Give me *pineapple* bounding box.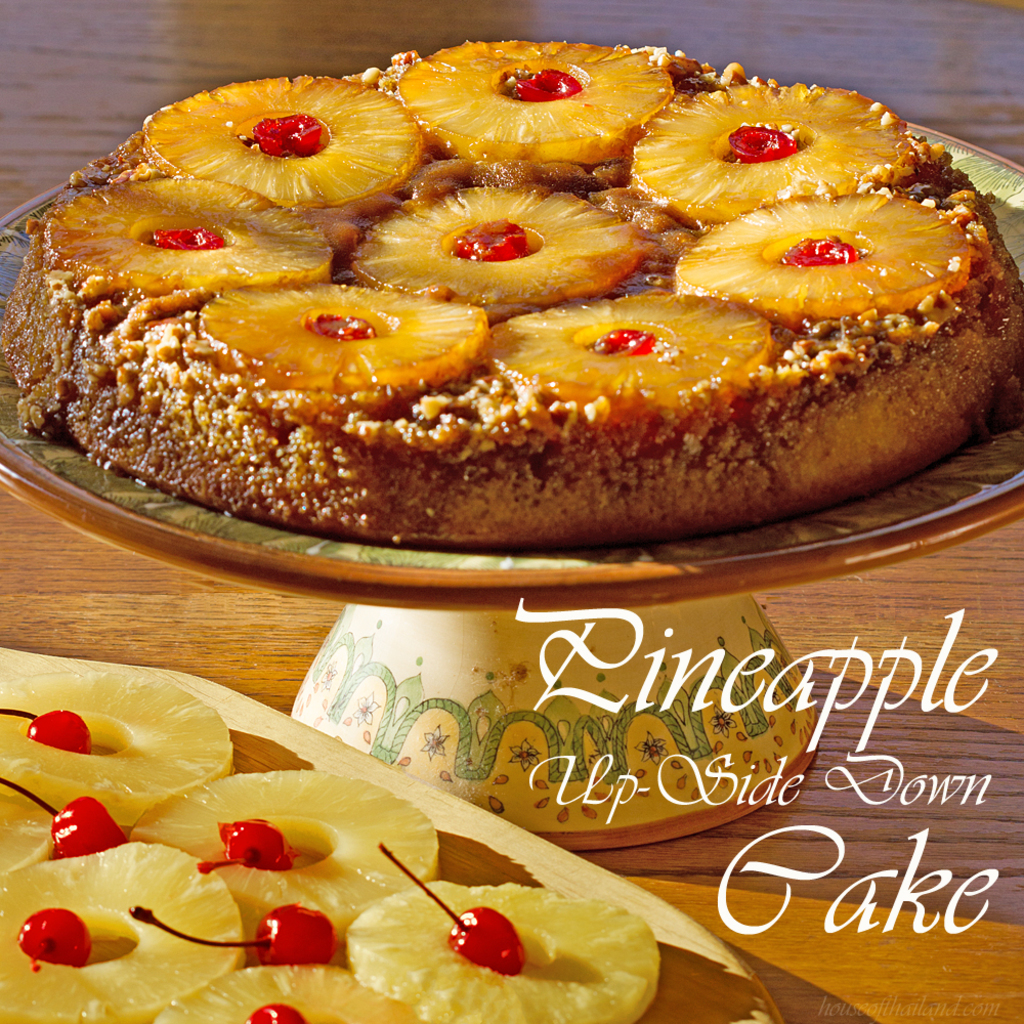
[x1=671, y1=186, x2=975, y2=334].
